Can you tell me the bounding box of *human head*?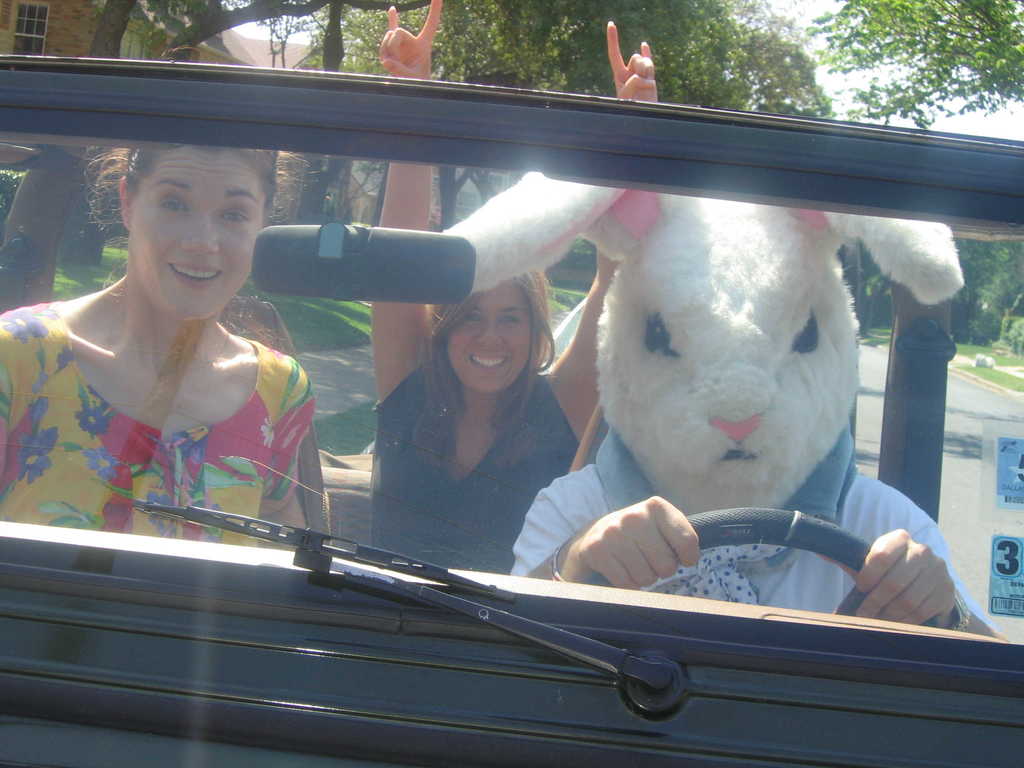
crop(417, 275, 575, 399).
